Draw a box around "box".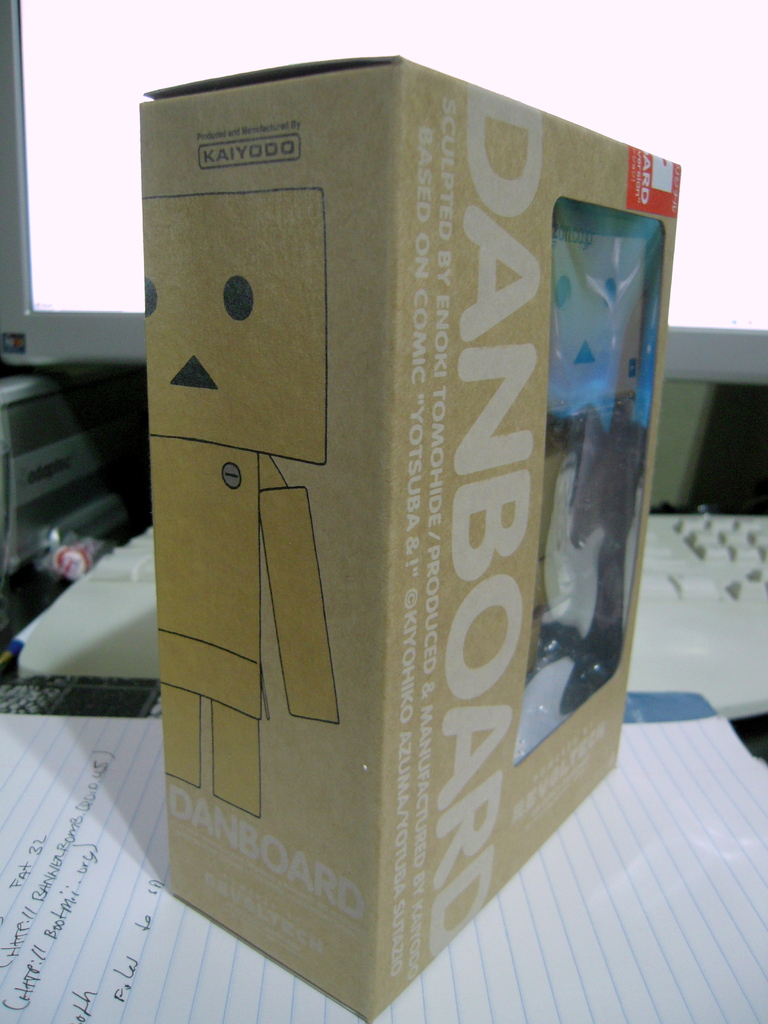
x1=133 y1=55 x2=682 y2=1018.
